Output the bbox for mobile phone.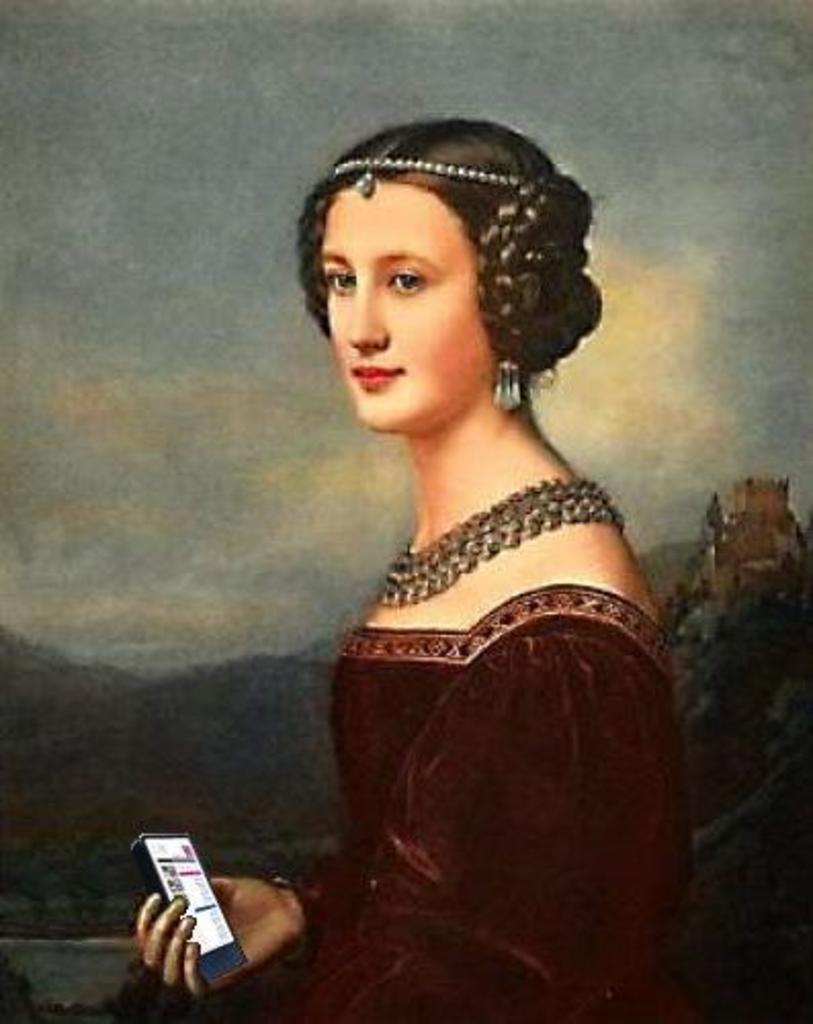
<region>131, 834, 254, 989</region>.
